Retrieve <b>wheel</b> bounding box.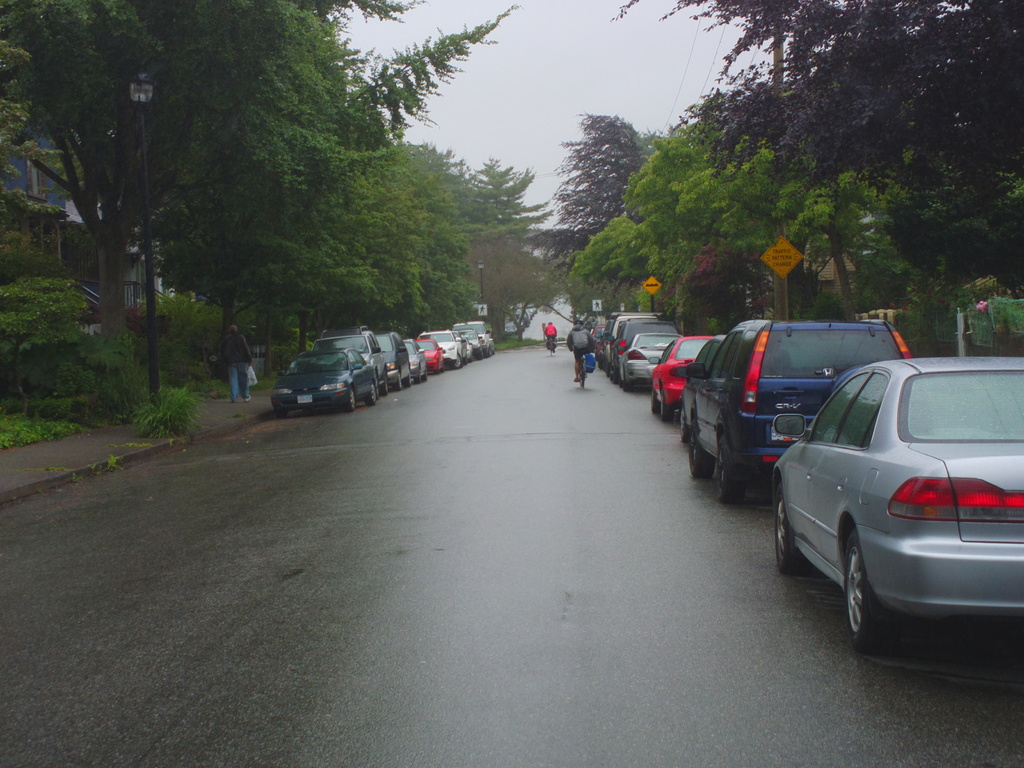
Bounding box: <box>614,372,620,383</box>.
